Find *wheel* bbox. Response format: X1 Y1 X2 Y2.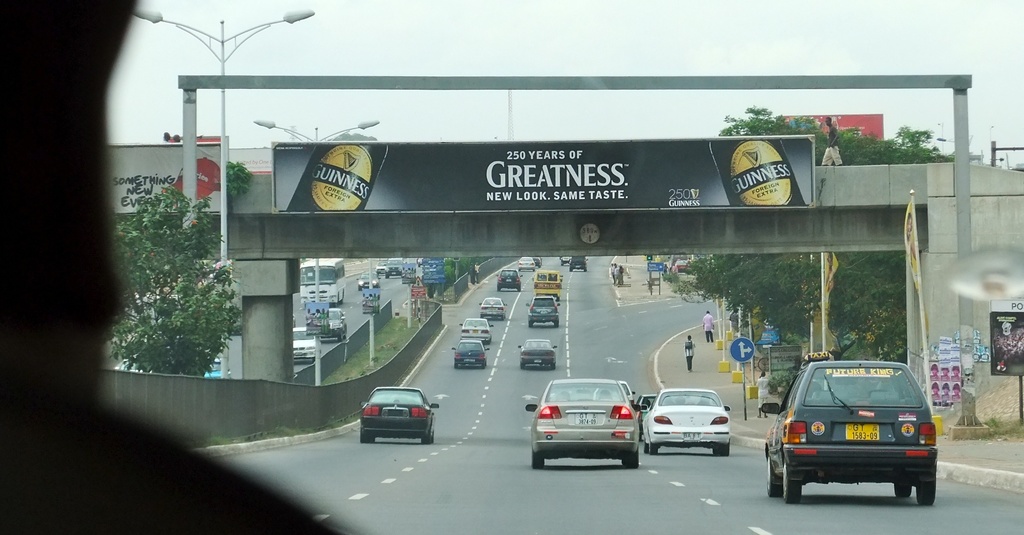
622 446 637 470.
